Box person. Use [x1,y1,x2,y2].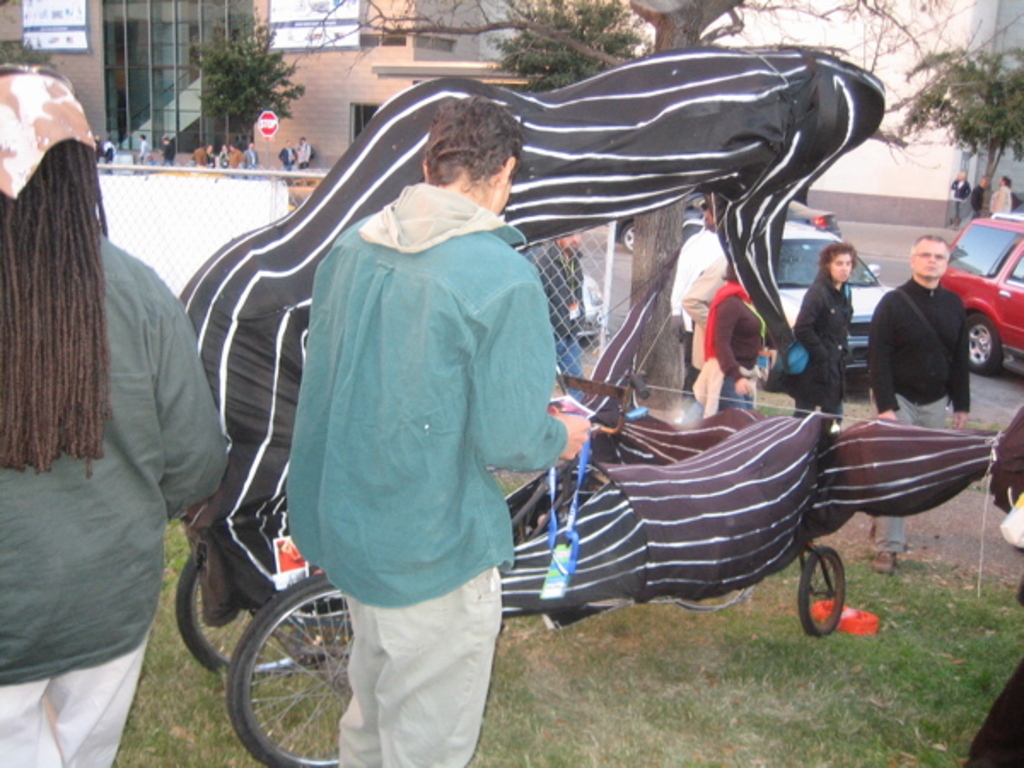
[273,133,300,169].
